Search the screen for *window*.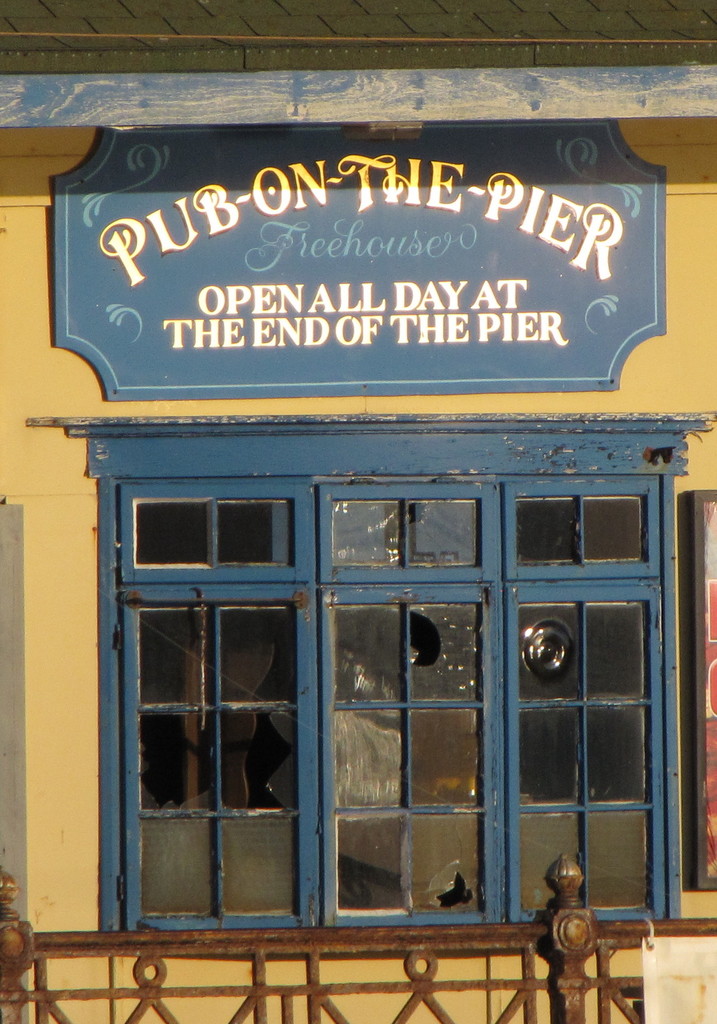
Found at box=[121, 435, 332, 945].
